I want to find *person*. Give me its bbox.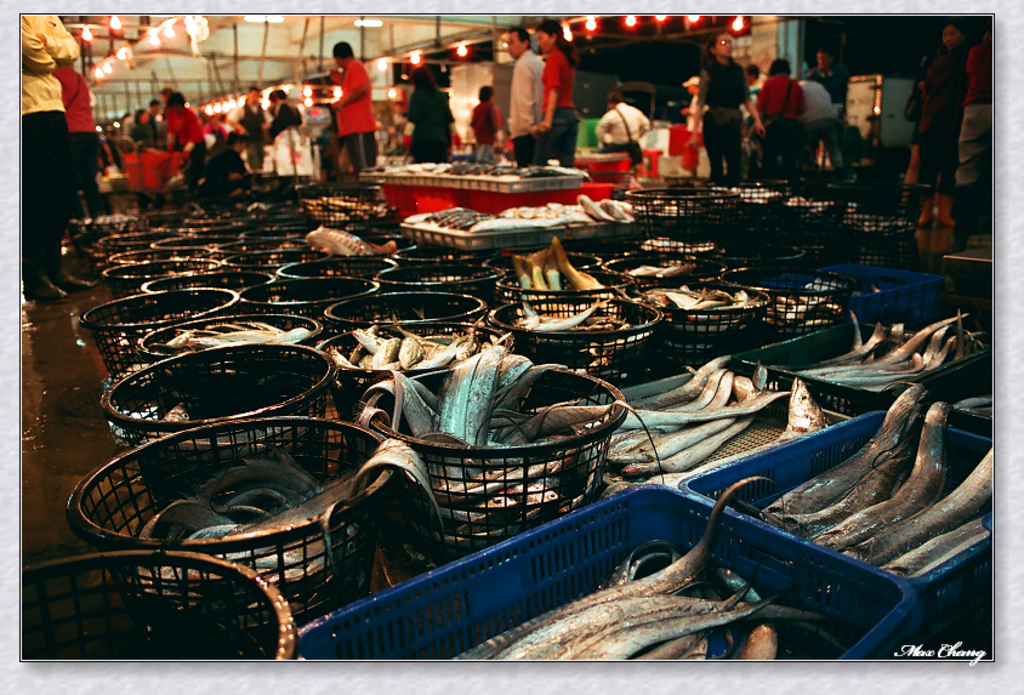
70 63 102 226.
